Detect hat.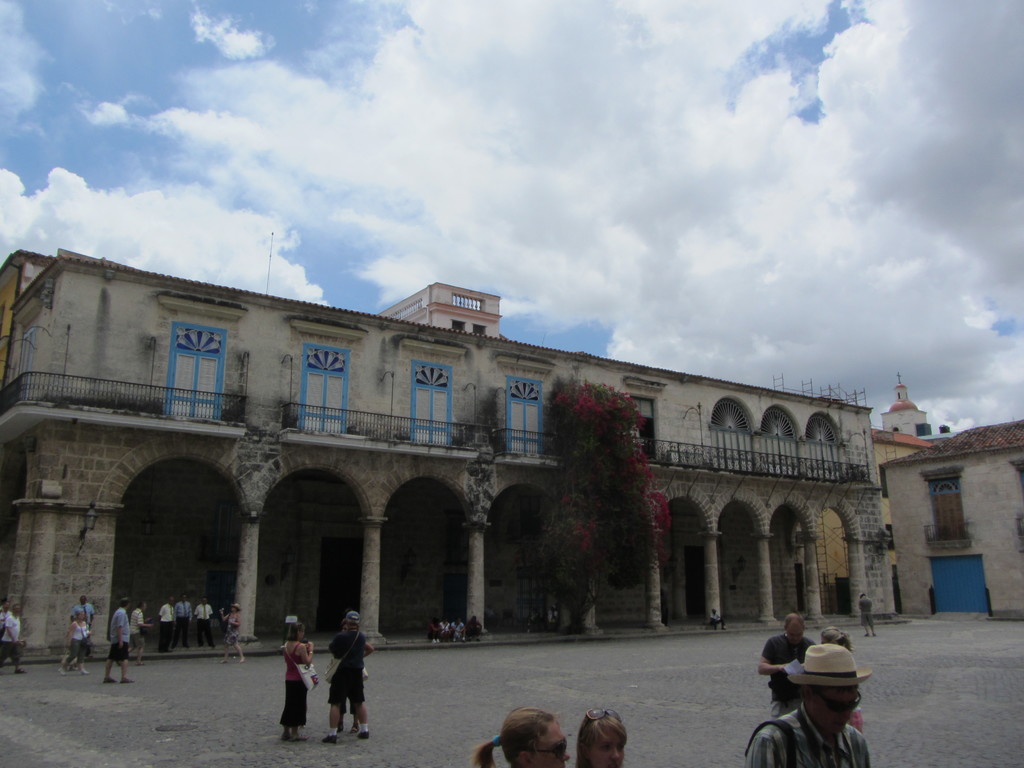
Detected at [left=786, top=644, right=873, bottom=688].
